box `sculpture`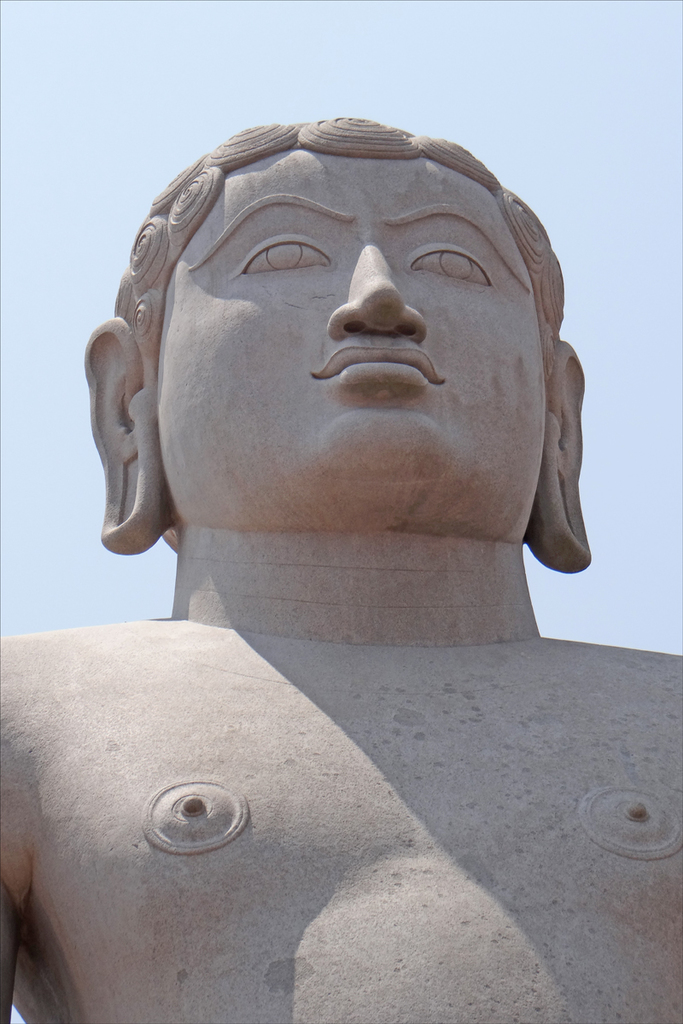
0,80,682,1023
